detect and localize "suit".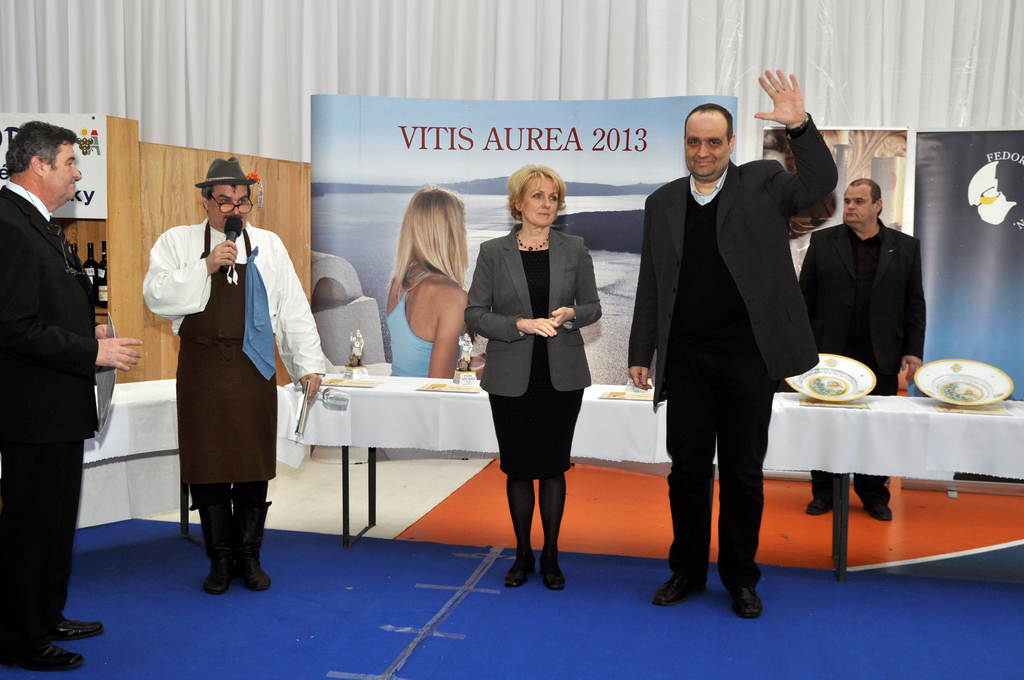
Localized at bbox=[798, 218, 924, 507].
